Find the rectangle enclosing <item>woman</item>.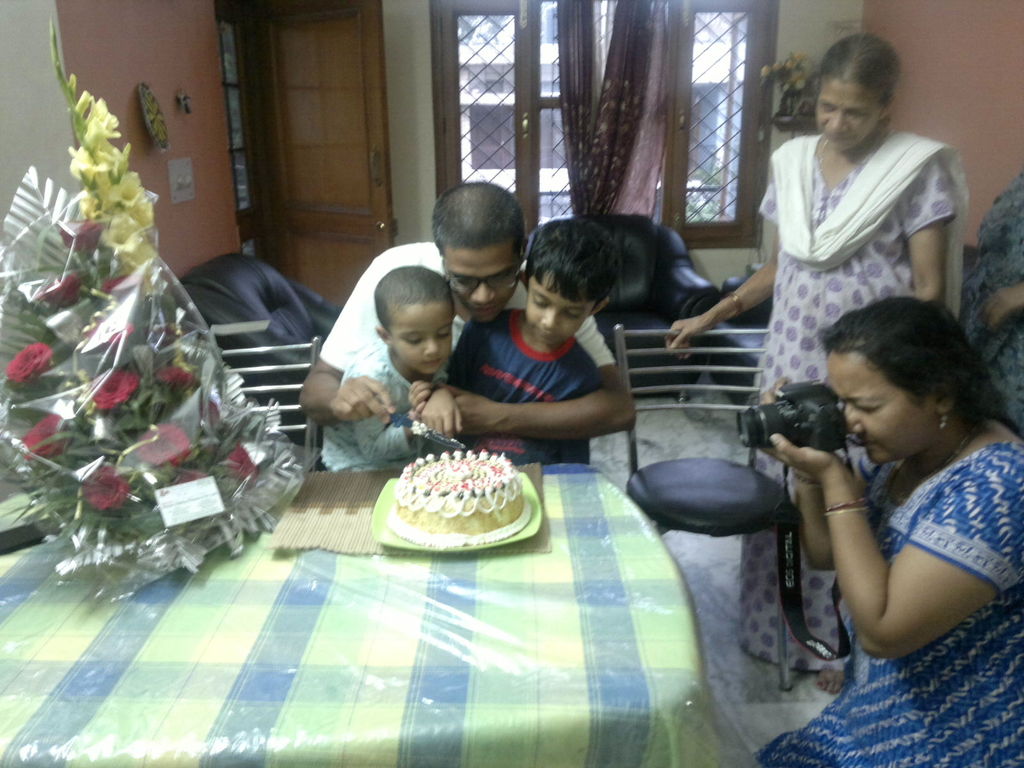
box=[668, 36, 969, 696].
